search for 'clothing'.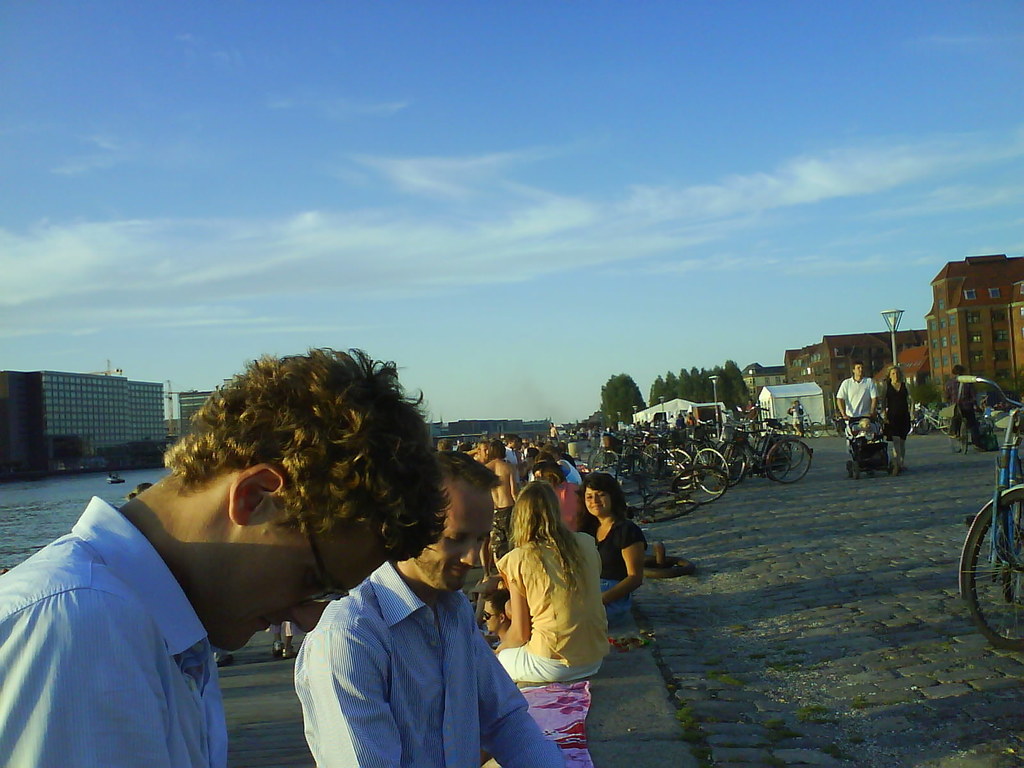
Found at rect(879, 378, 915, 442).
